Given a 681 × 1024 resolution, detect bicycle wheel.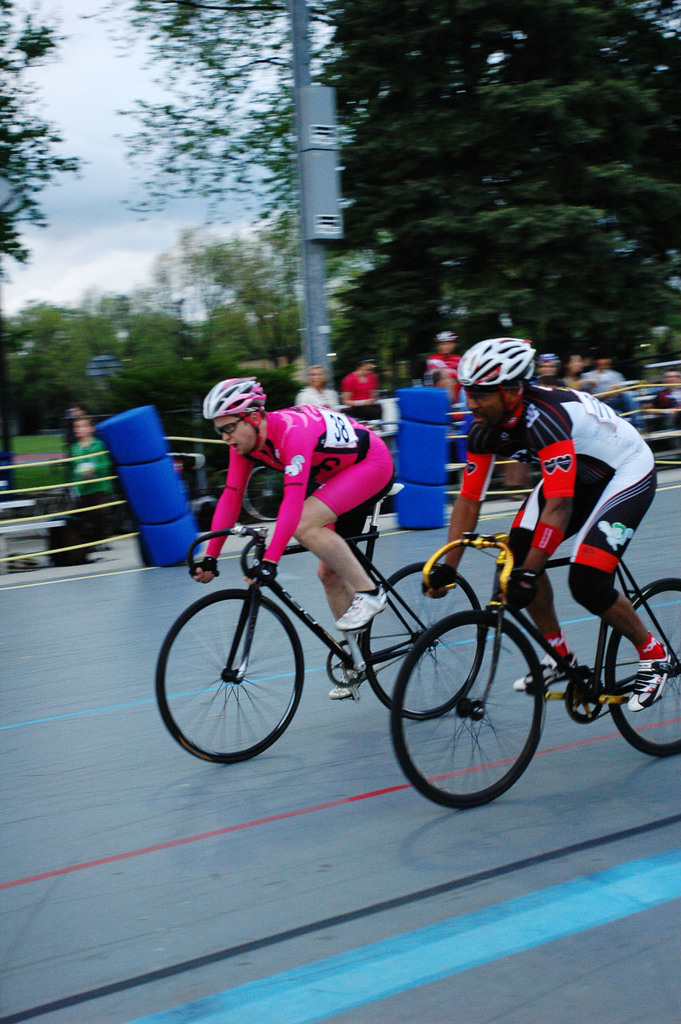
bbox=[400, 620, 557, 811].
